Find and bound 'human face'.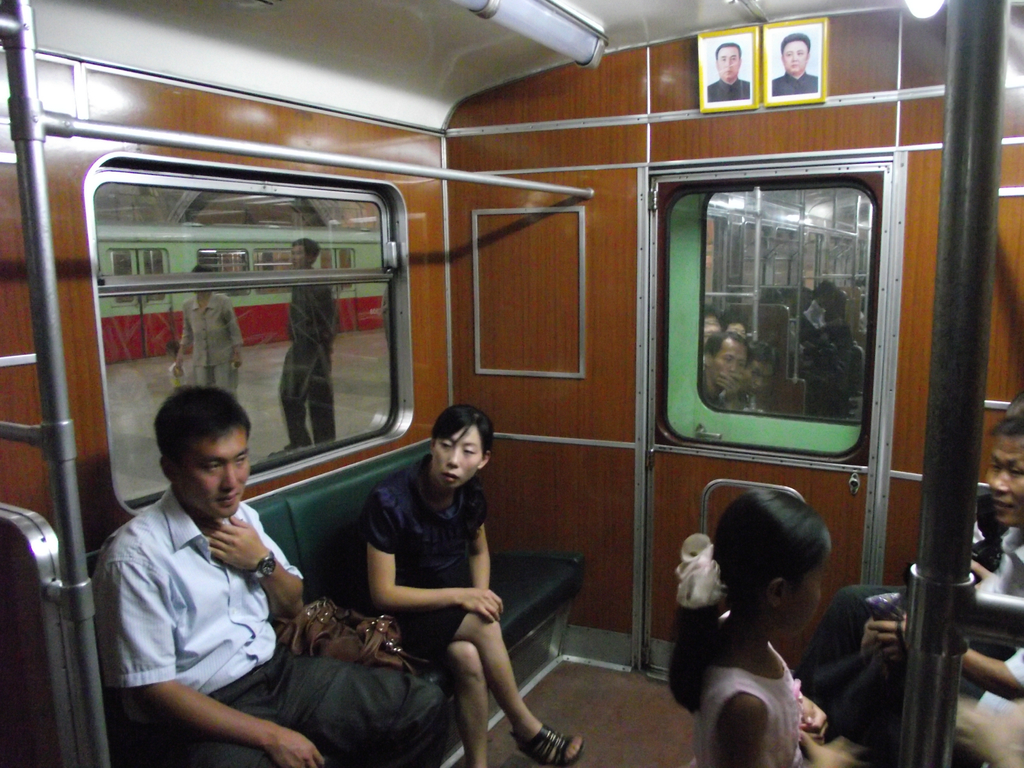
Bound: {"left": 172, "top": 425, "right": 251, "bottom": 516}.
